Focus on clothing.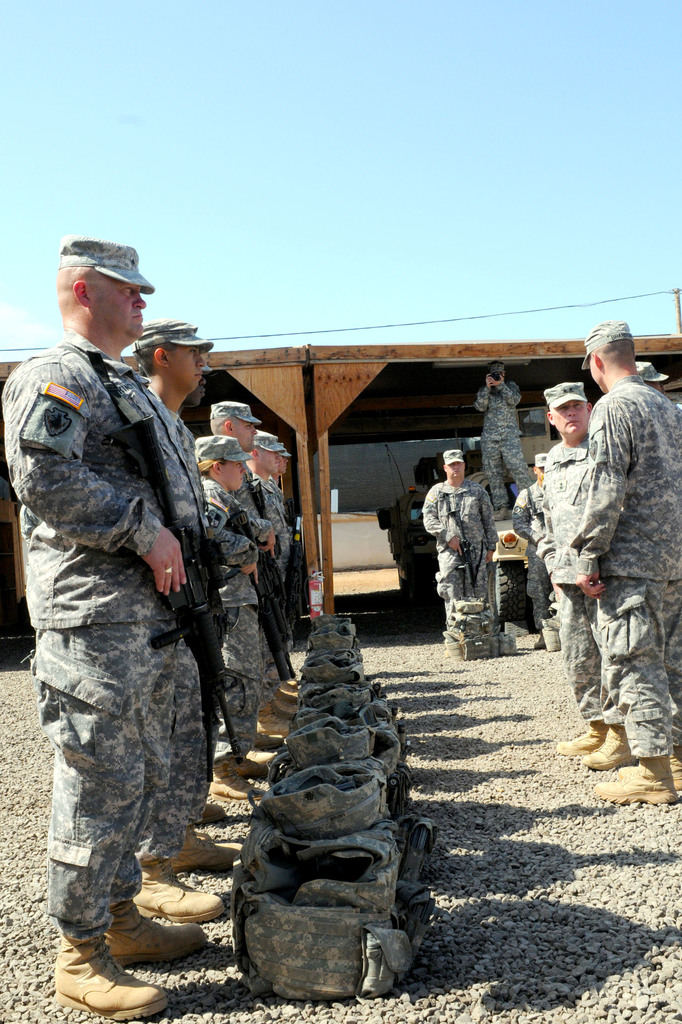
Focused at (204, 482, 261, 744).
